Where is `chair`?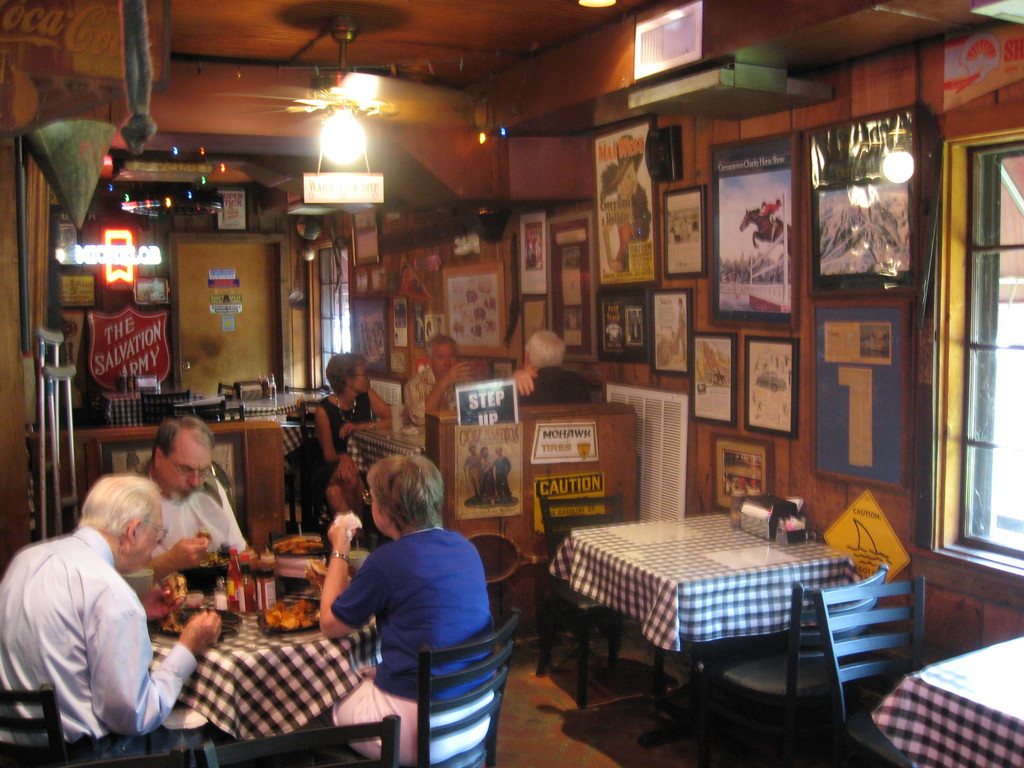
BBox(59, 749, 190, 767).
